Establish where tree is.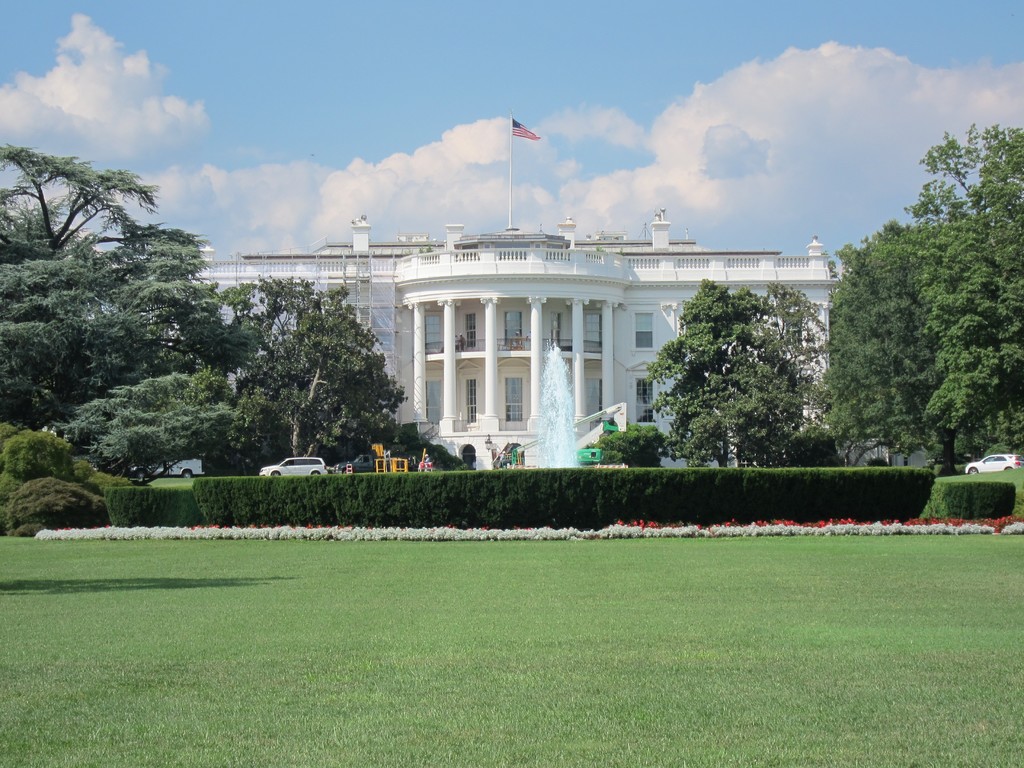
Established at BBox(820, 139, 1014, 488).
